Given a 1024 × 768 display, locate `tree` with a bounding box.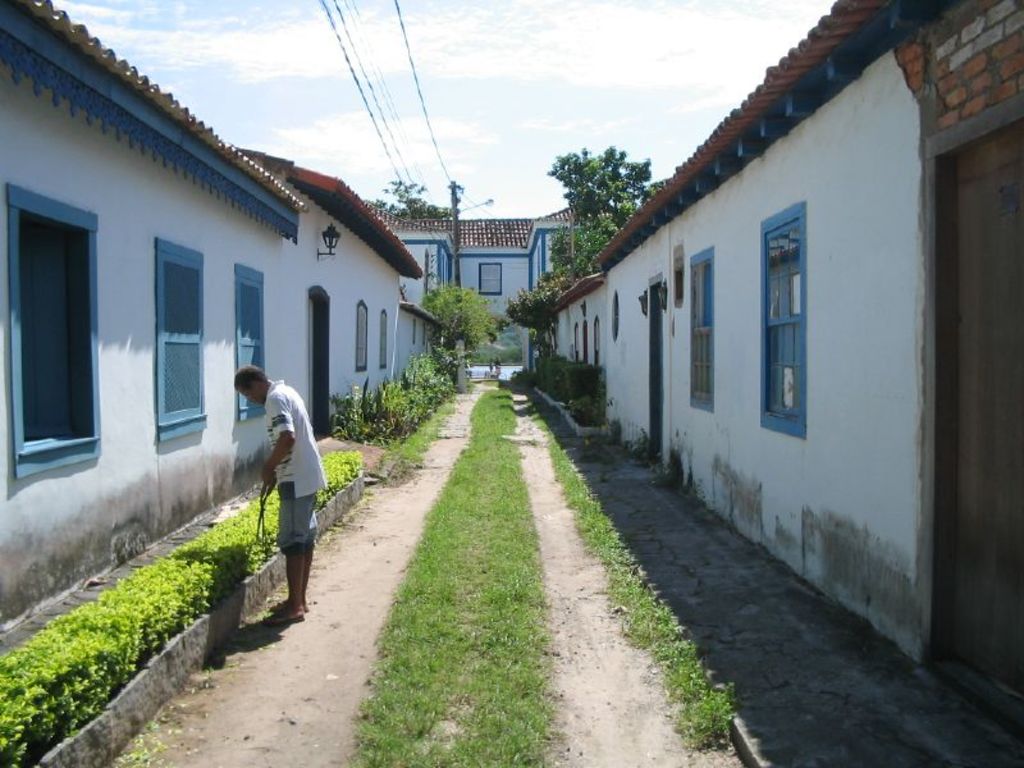
Located: locate(364, 175, 470, 221).
